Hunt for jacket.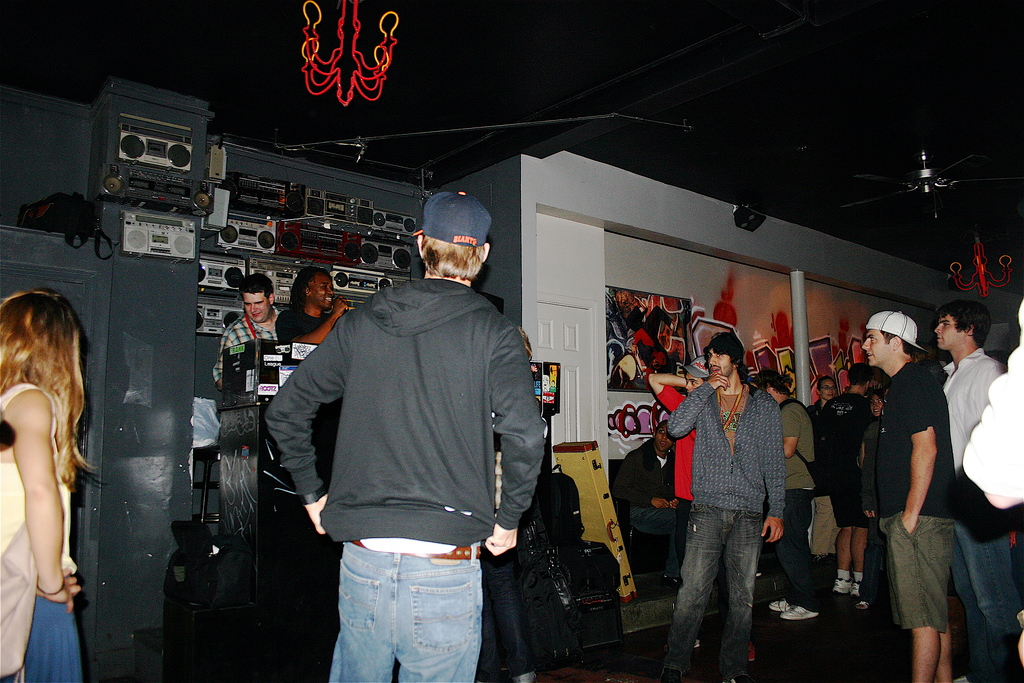
Hunted down at [left=255, top=249, right=548, bottom=589].
